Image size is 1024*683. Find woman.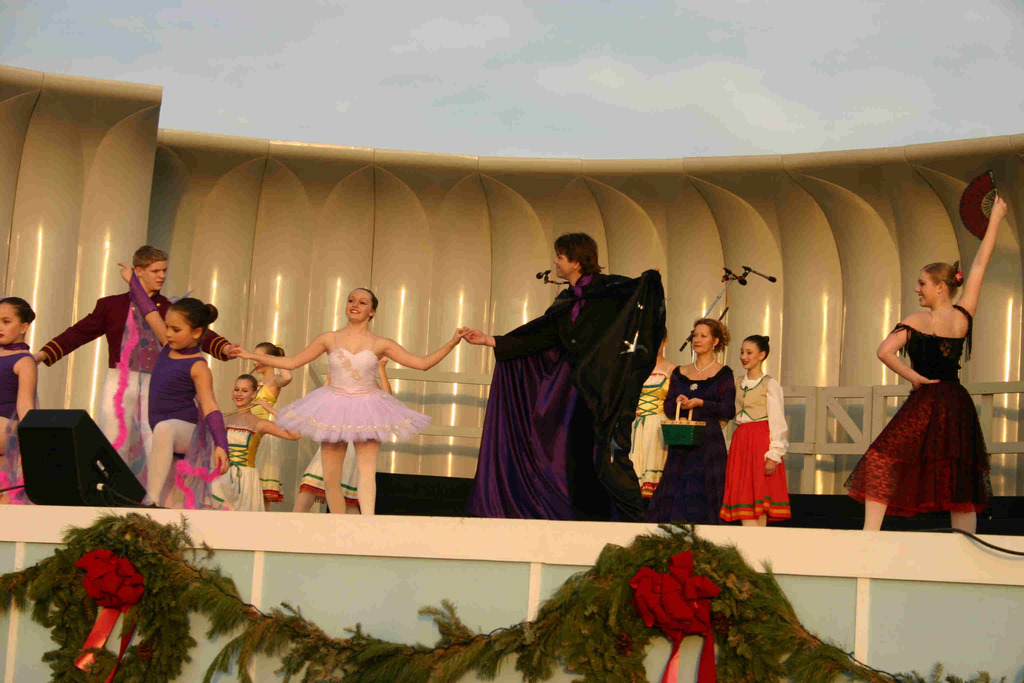
[854,251,995,539].
